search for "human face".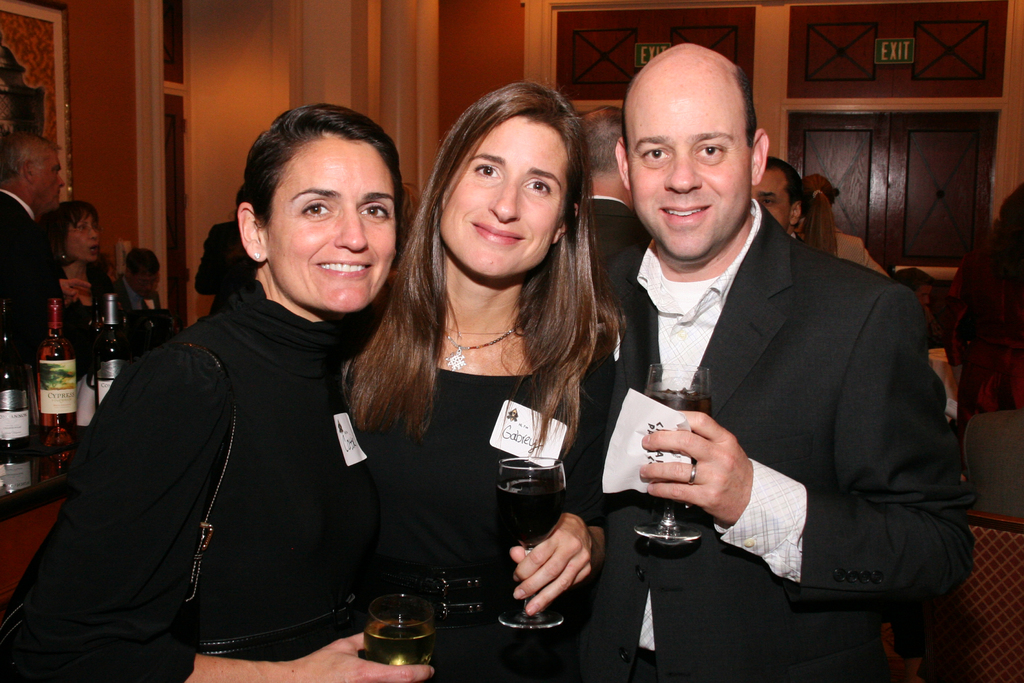
Found at rect(622, 54, 760, 269).
